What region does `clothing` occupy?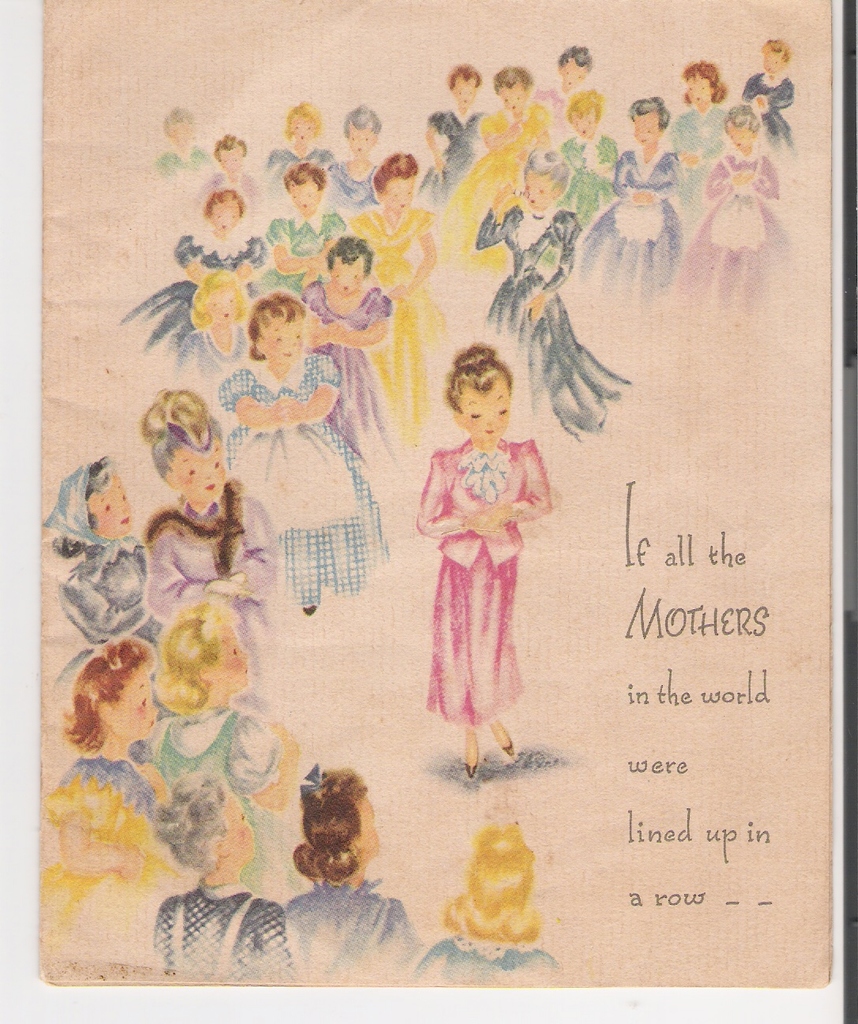
Rect(658, 104, 714, 225).
